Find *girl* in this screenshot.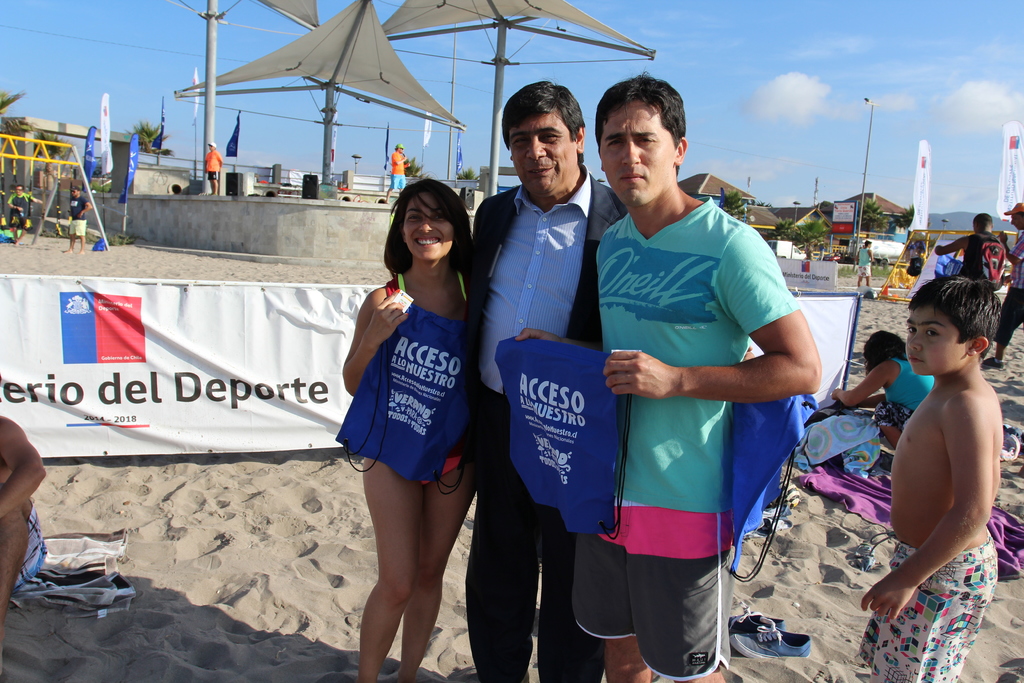
The bounding box for *girl* is (x1=334, y1=180, x2=489, y2=682).
